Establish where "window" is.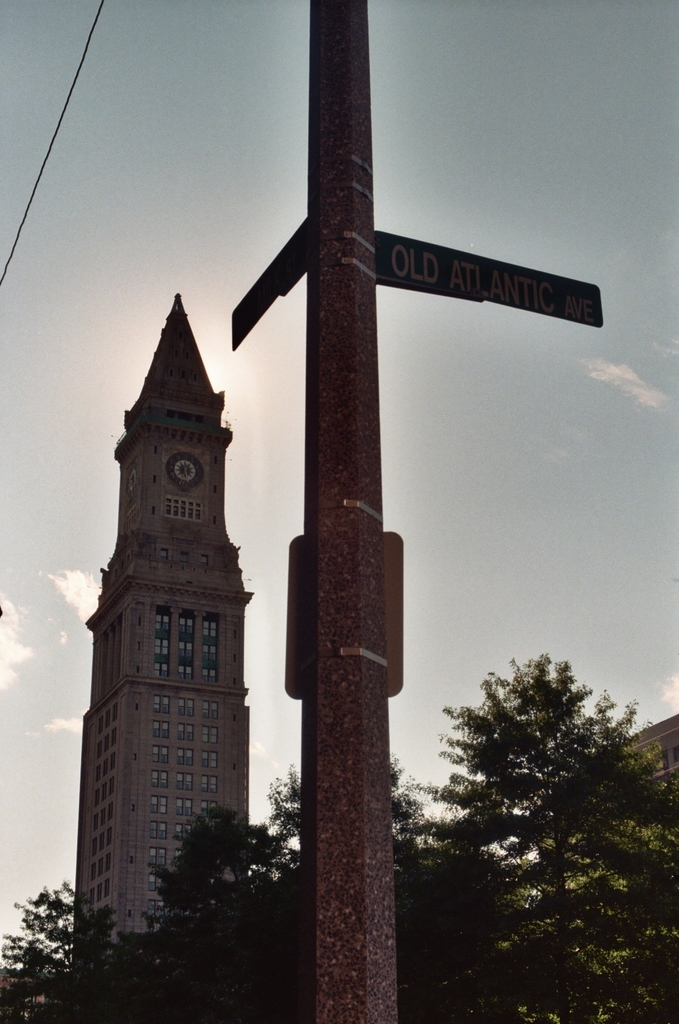
Established at {"x1": 108, "y1": 775, "x2": 115, "y2": 792}.
